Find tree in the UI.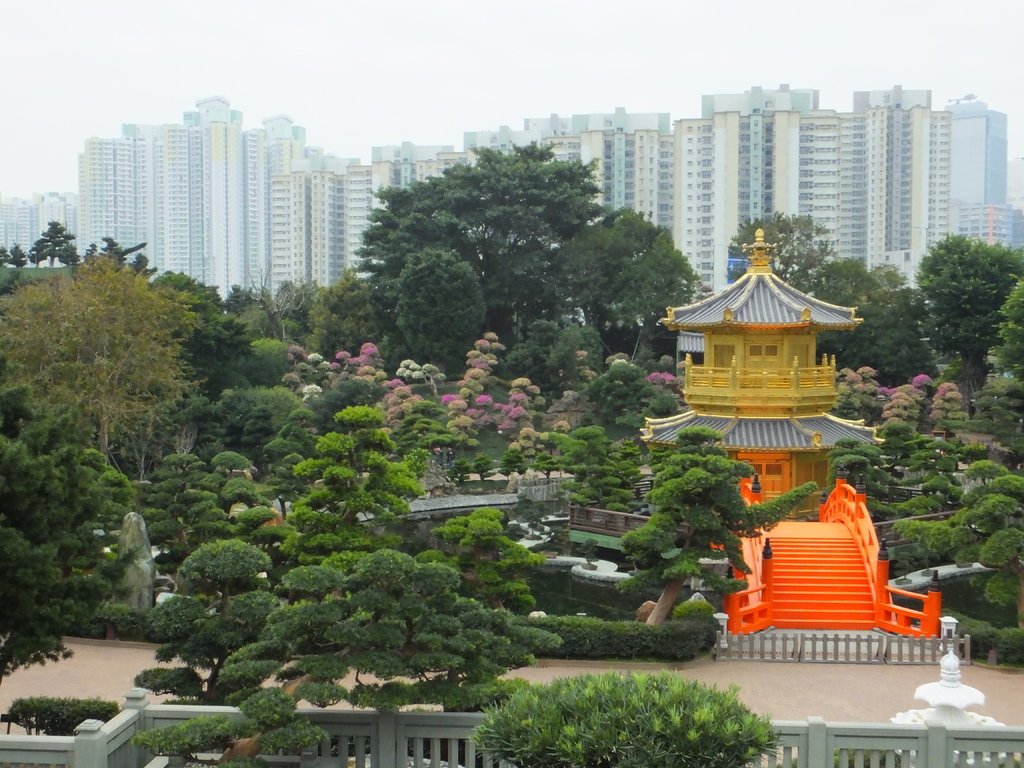
UI element at (133, 410, 558, 748).
